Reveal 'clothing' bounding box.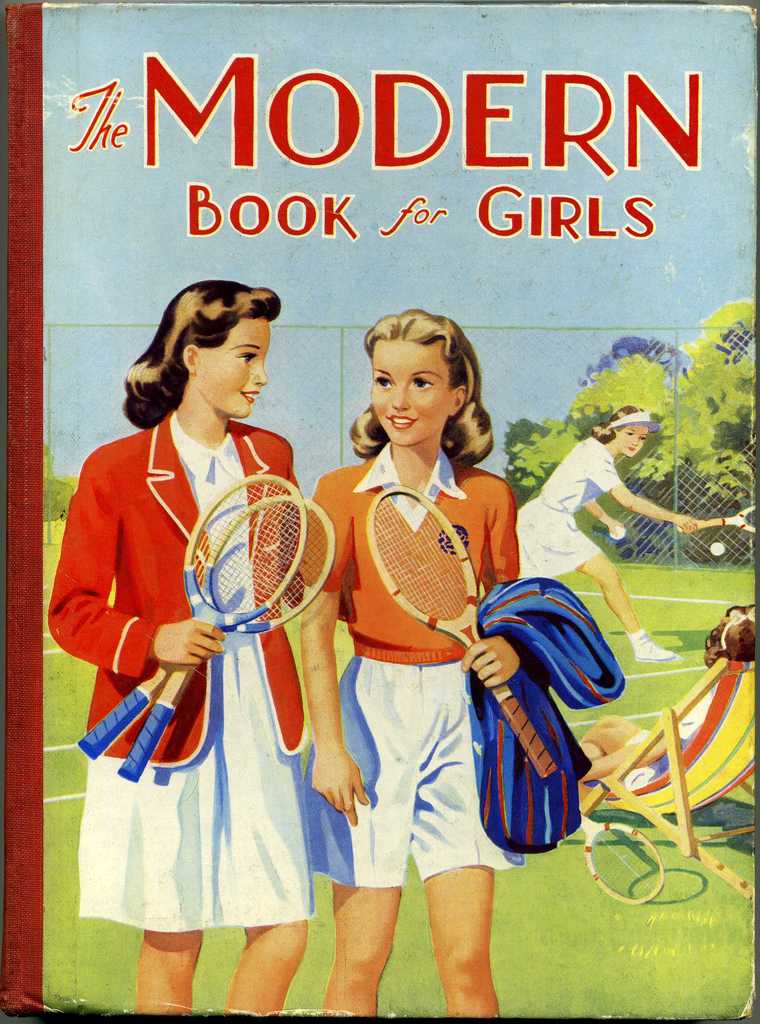
Revealed: (left=74, top=407, right=320, bottom=851).
